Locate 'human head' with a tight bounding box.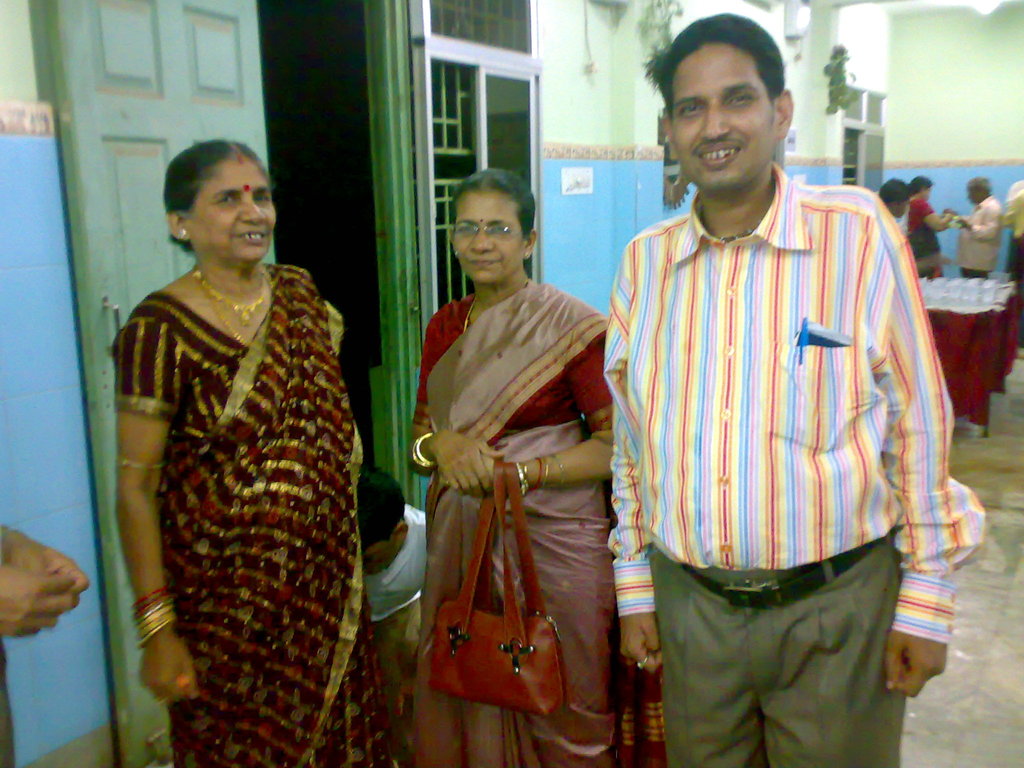
bbox(643, 16, 791, 199).
